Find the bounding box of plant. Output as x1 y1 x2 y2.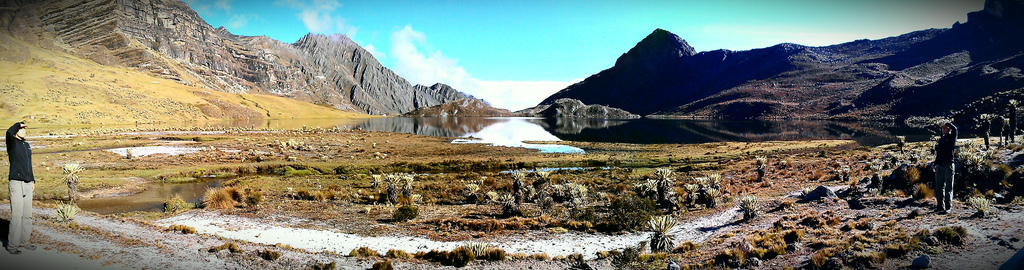
400 174 408 195.
